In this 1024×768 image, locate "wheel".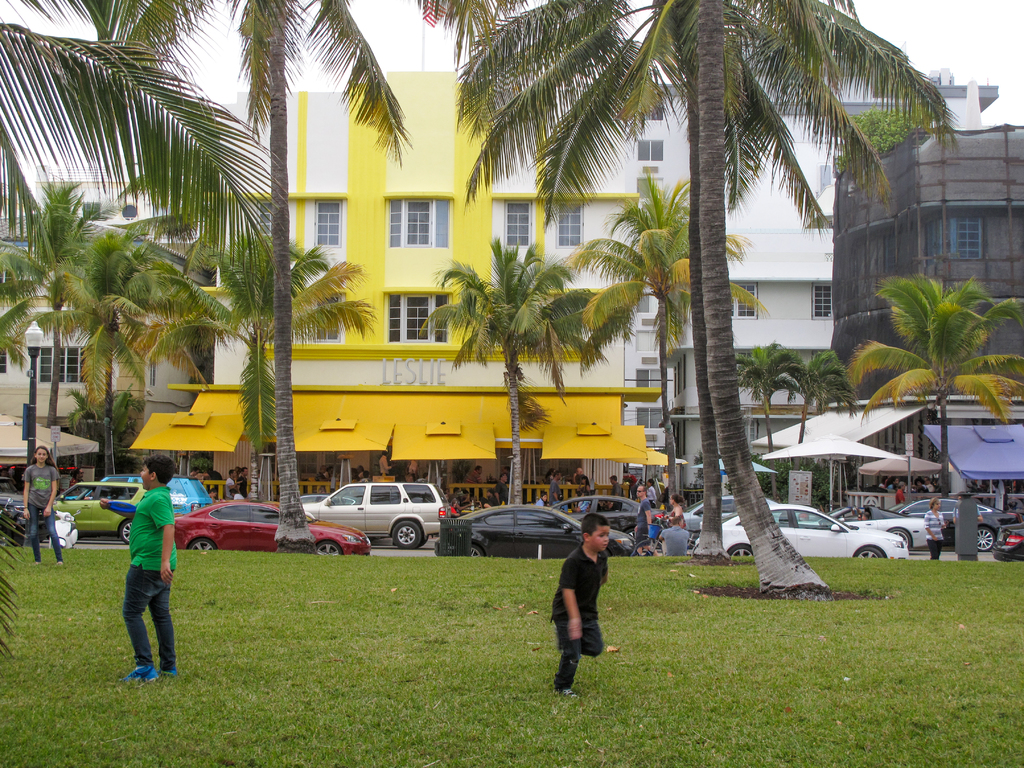
Bounding box: (316, 542, 341, 557).
